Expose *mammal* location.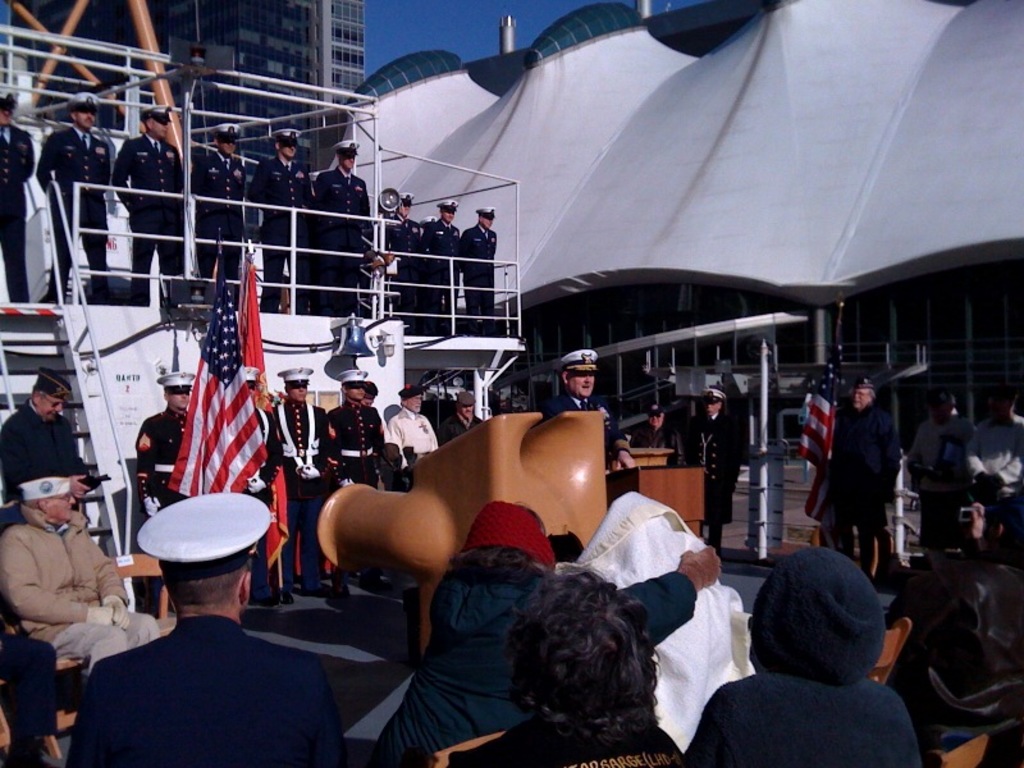
Exposed at bbox=(192, 118, 248, 307).
